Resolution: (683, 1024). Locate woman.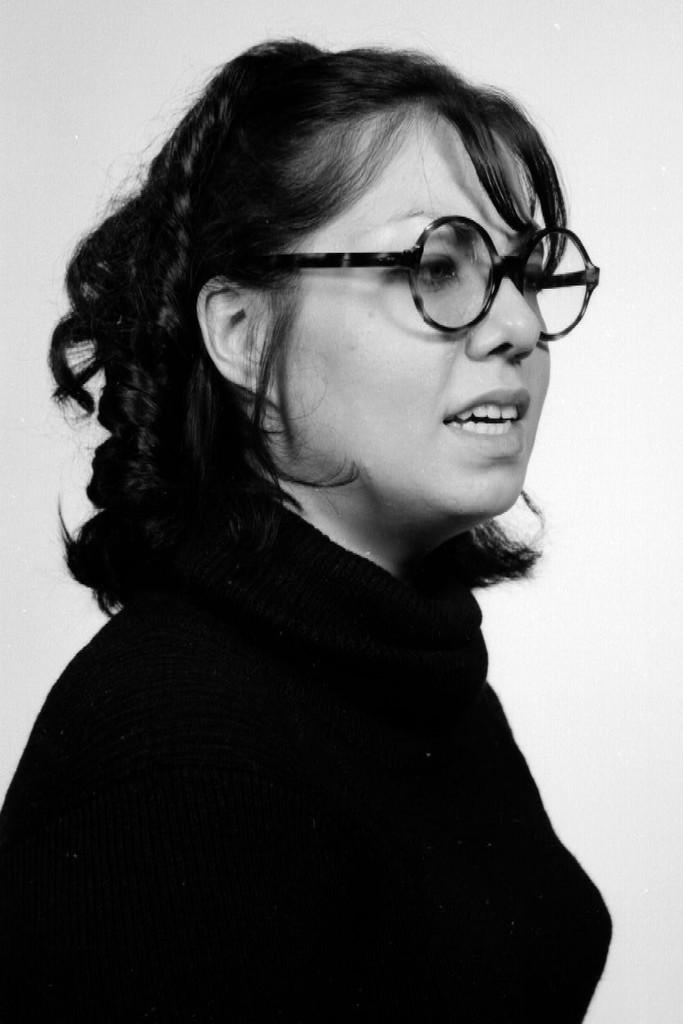
[x1=0, y1=33, x2=612, y2=1023].
